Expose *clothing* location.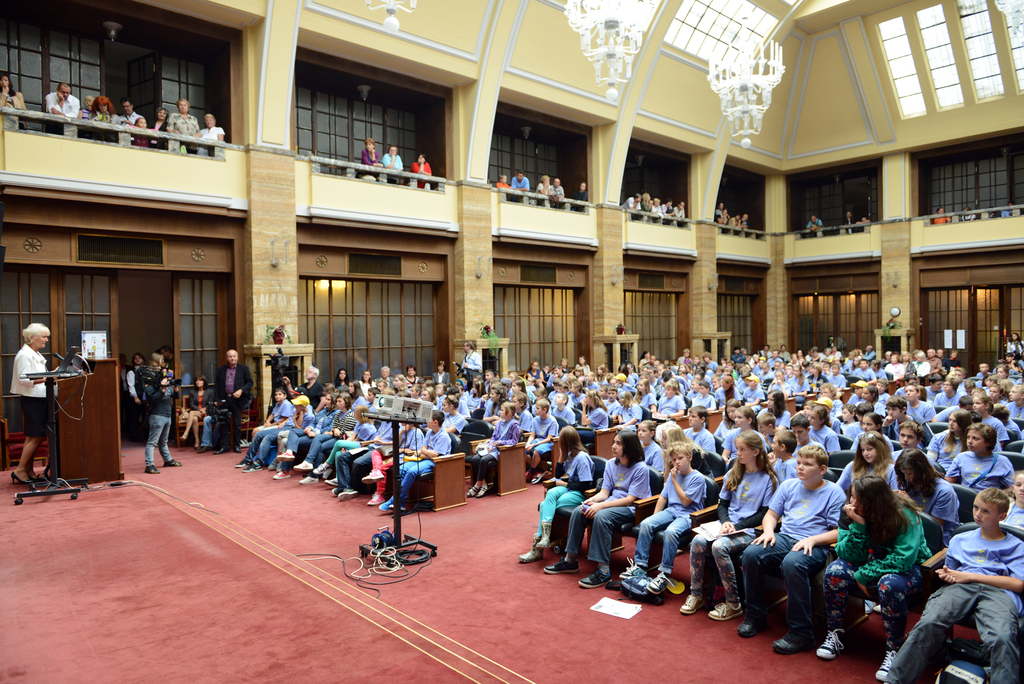
Exposed at region(675, 427, 714, 459).
